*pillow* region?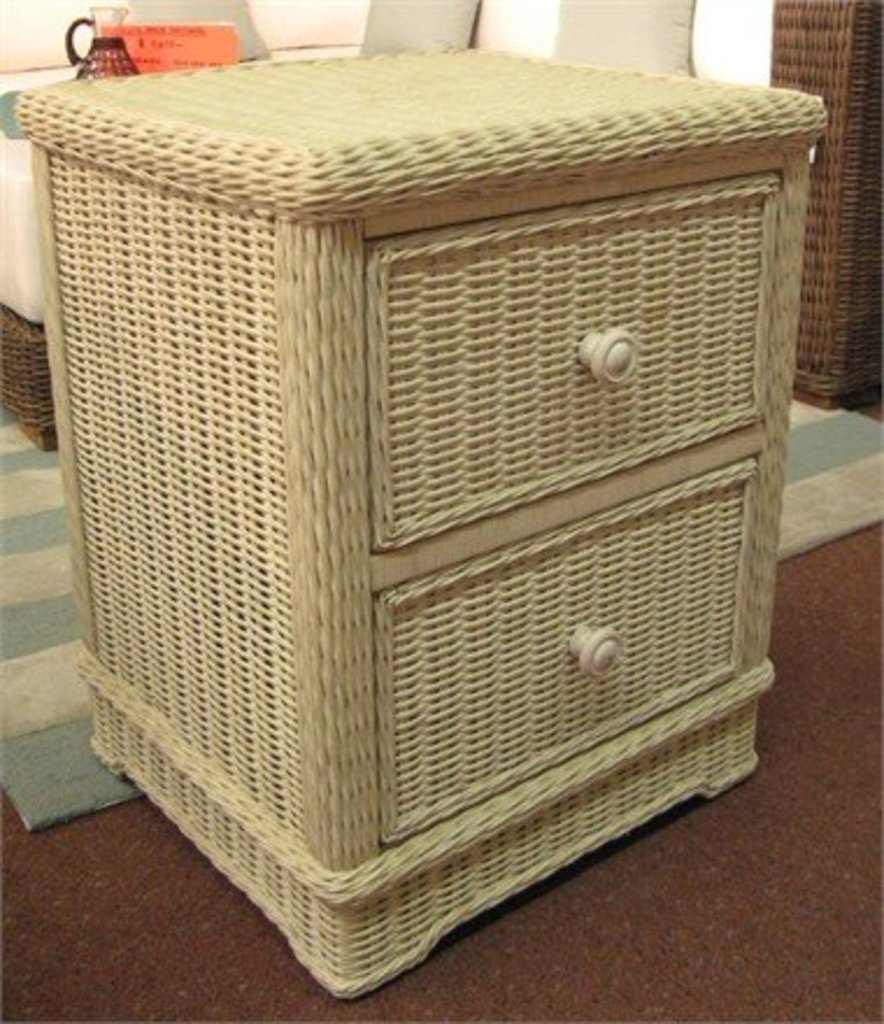
Rect(554, 0, 693, 84)
